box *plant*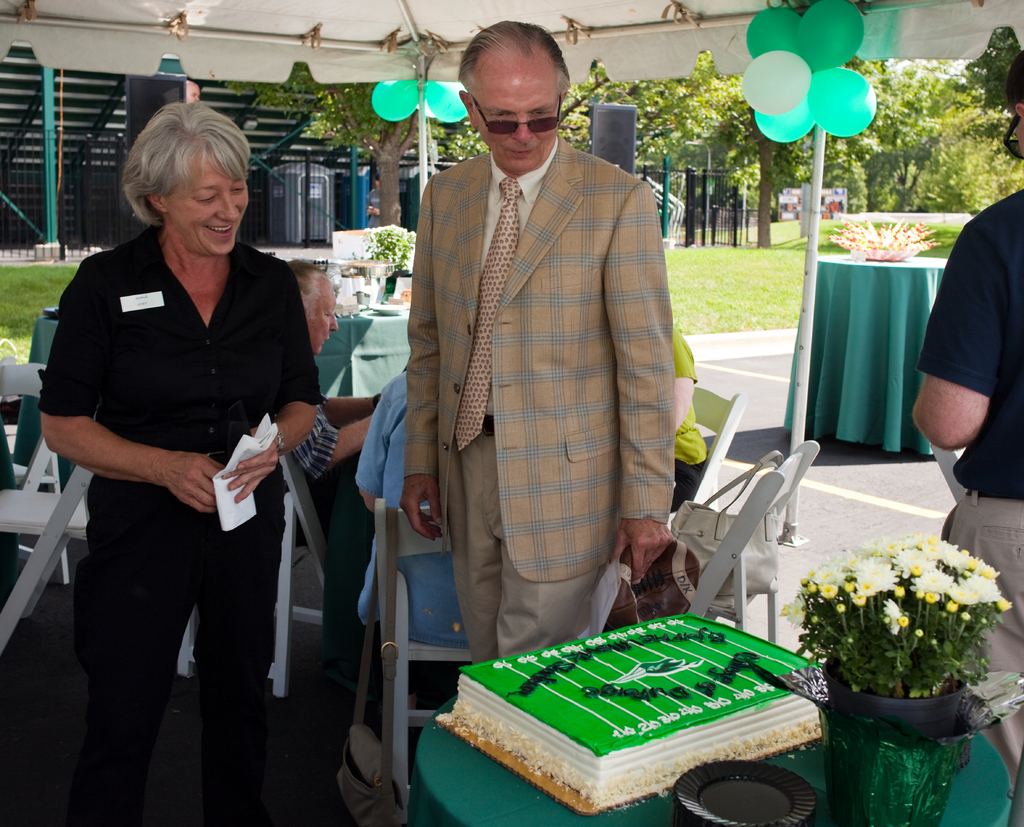
[left=367, top=220, right=412, bottom=274]
